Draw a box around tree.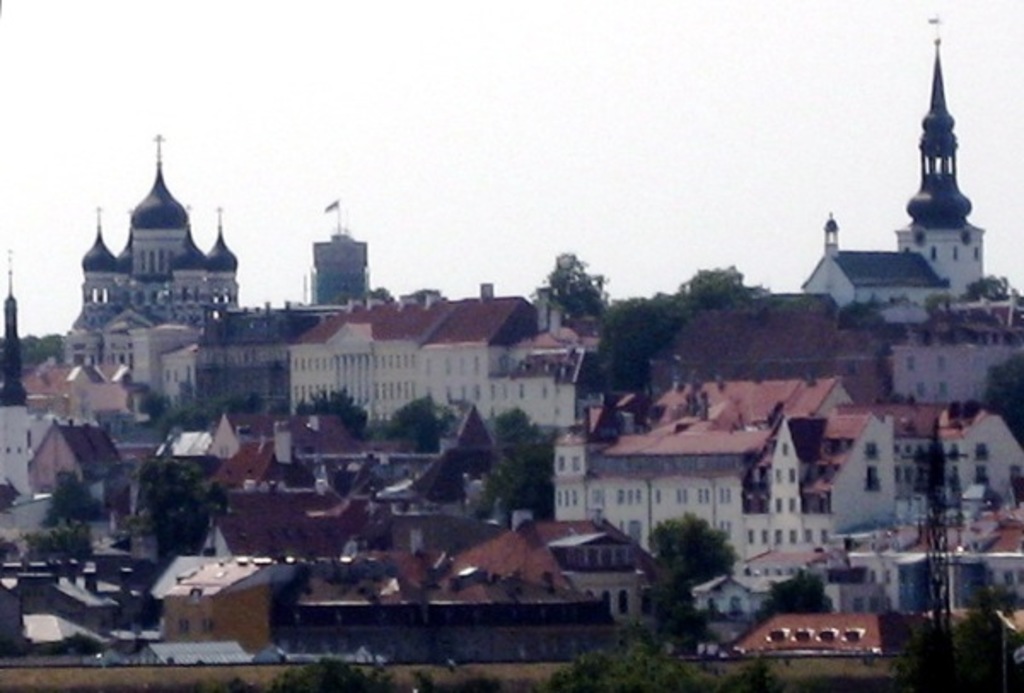
(137,401,201,461).
